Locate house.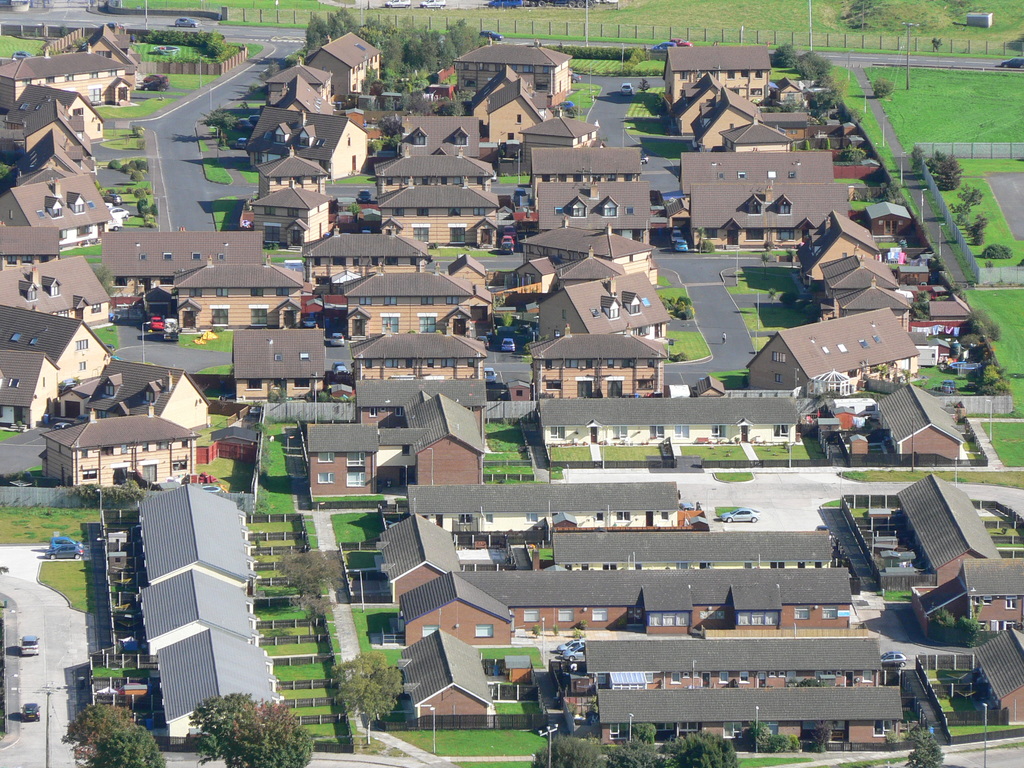
Bounding box: <bbox>0, 352, 56, 442</bbox>.
